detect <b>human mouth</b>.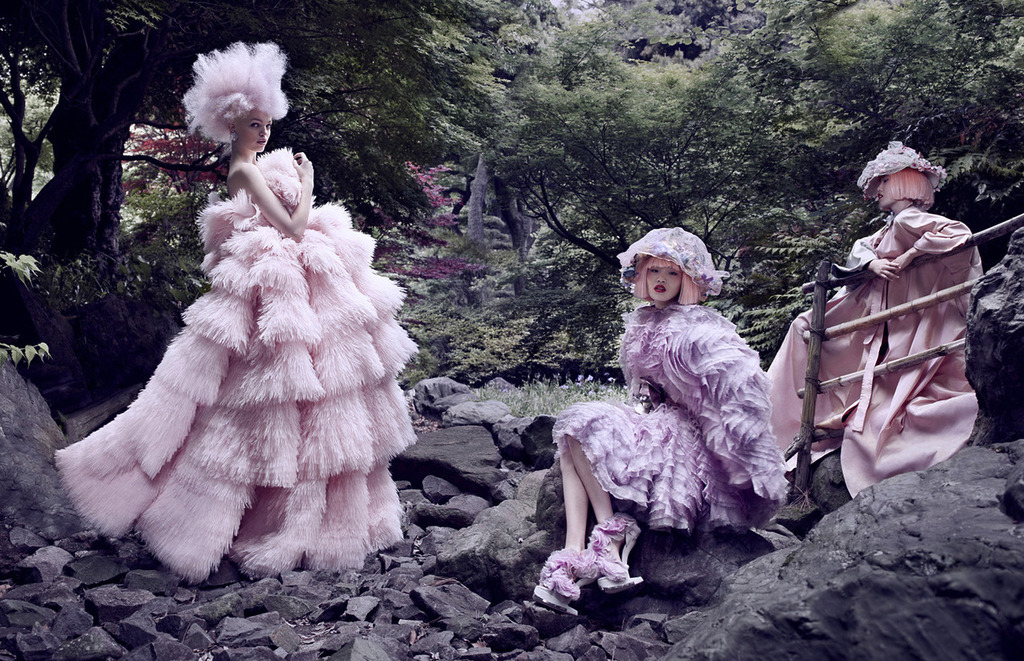
Detected at [left=652, top=282, right=670, bottom=293].
